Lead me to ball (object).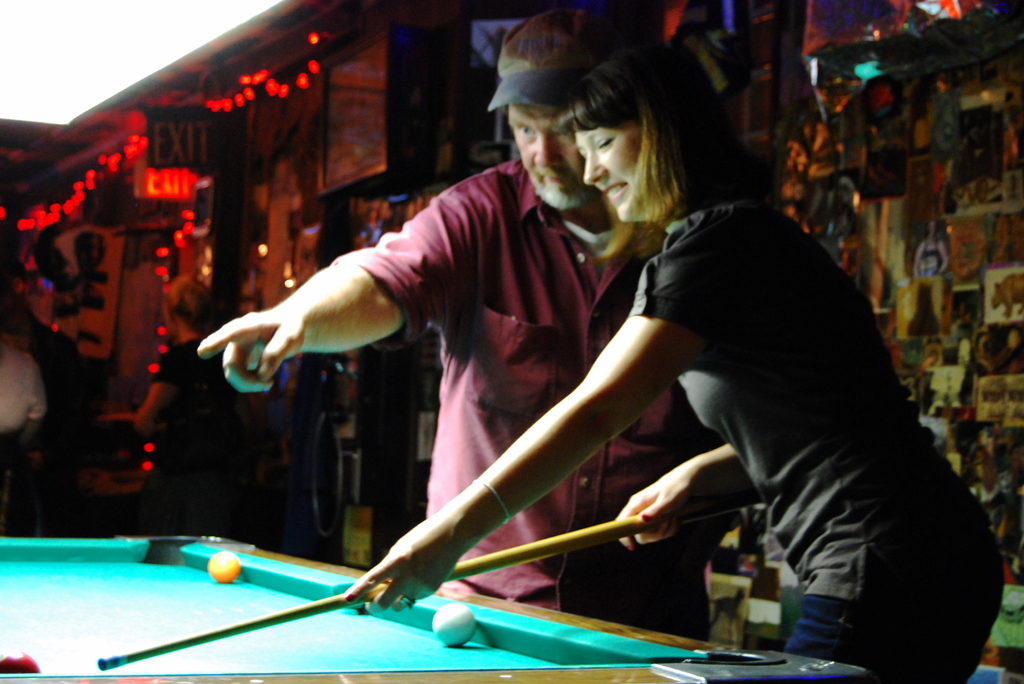
Lead to box(432, 601, 479, 645).
